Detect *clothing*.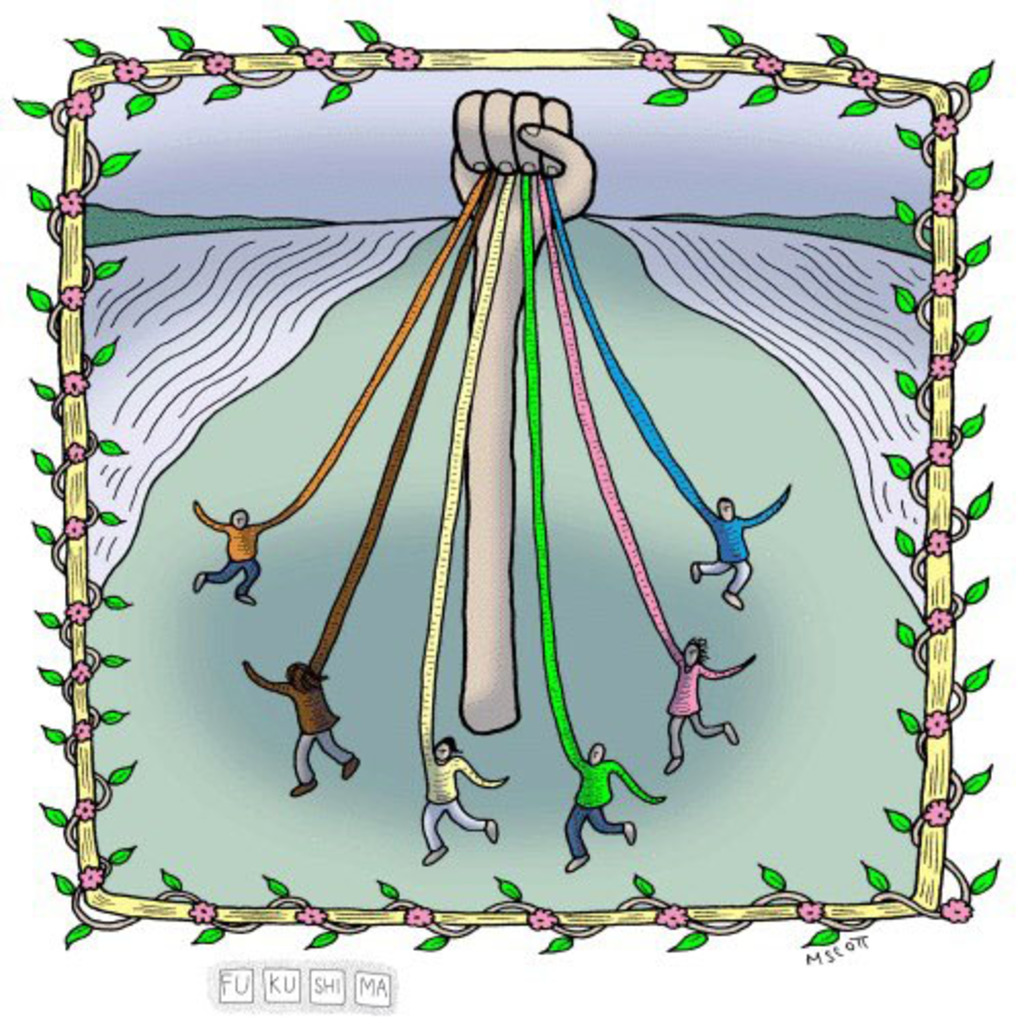
Detected at bbox(532, 178, 752, 762).
